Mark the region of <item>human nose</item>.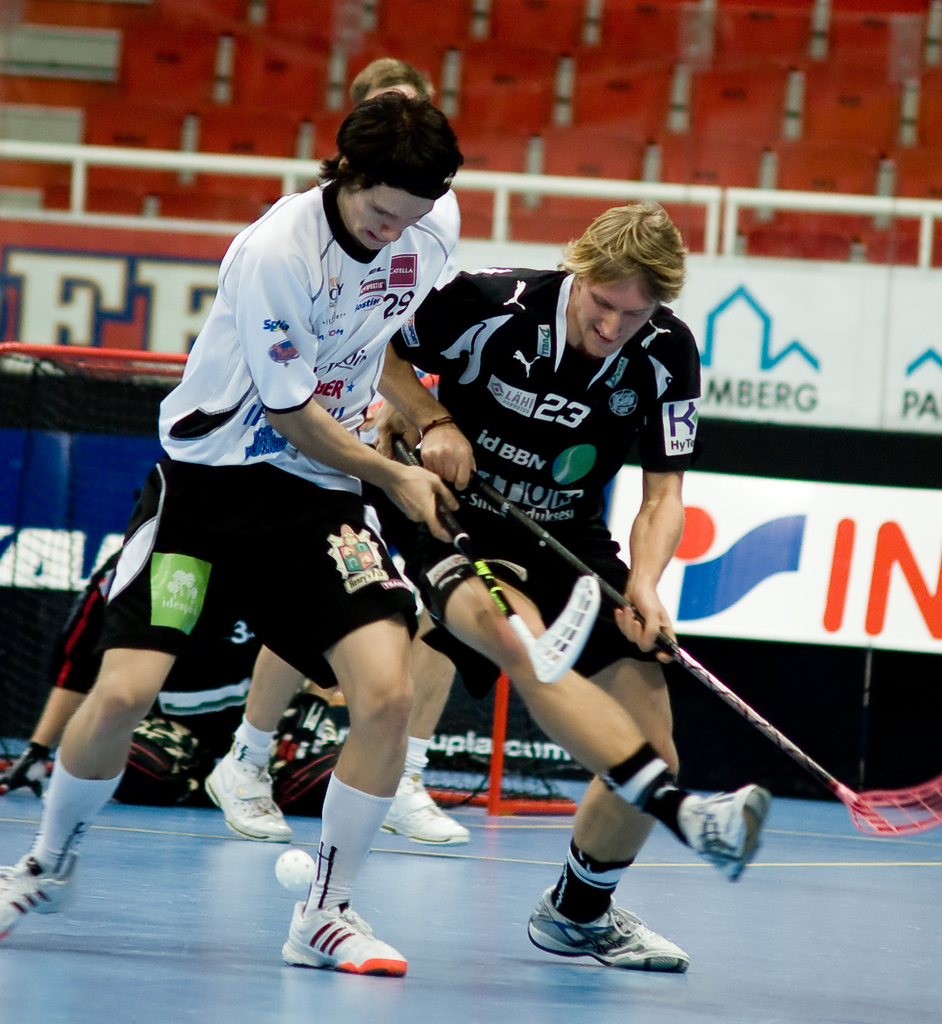
Region: (left=596, top=316, right=619, bottom=339).
